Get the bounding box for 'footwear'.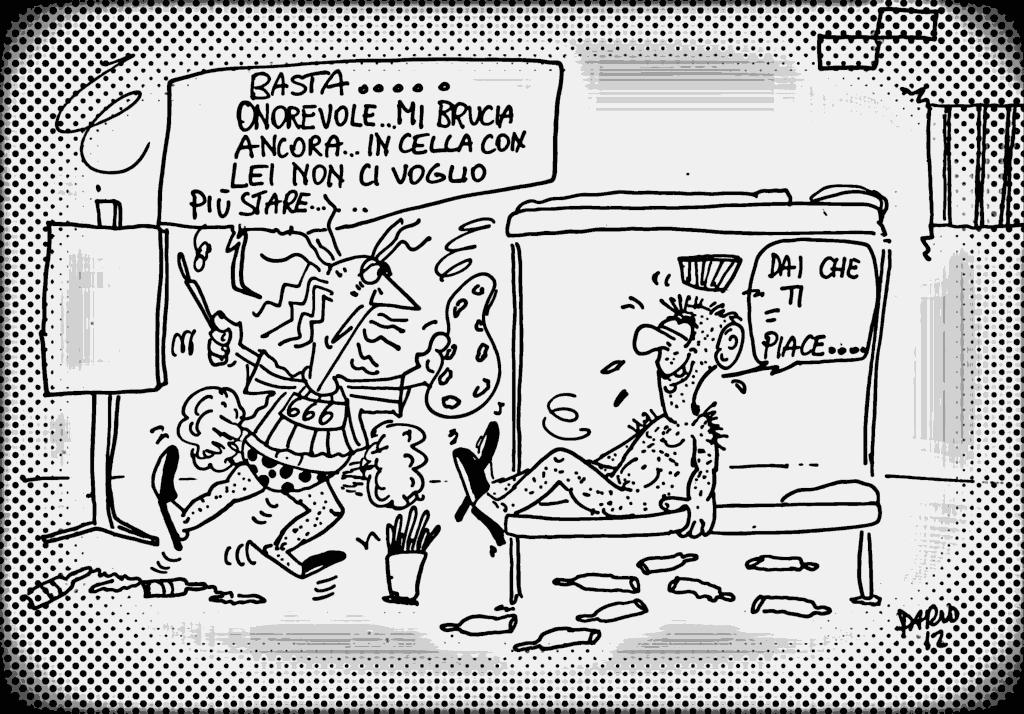
[458,452,504,541].
